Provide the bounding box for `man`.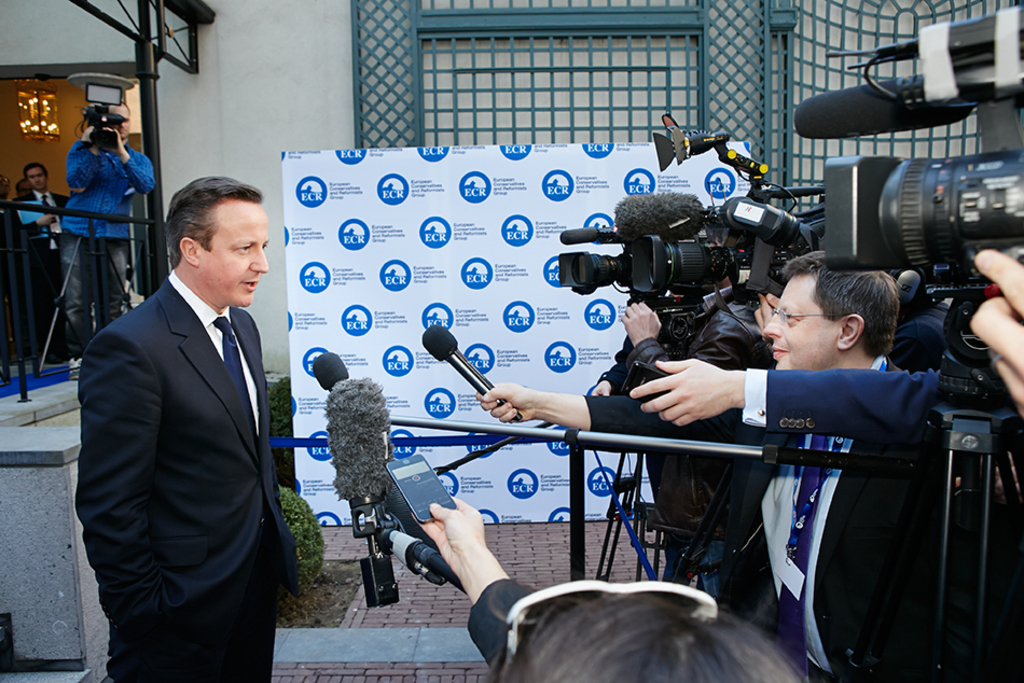
(left=12, top=162, right=64, bottom=362).
